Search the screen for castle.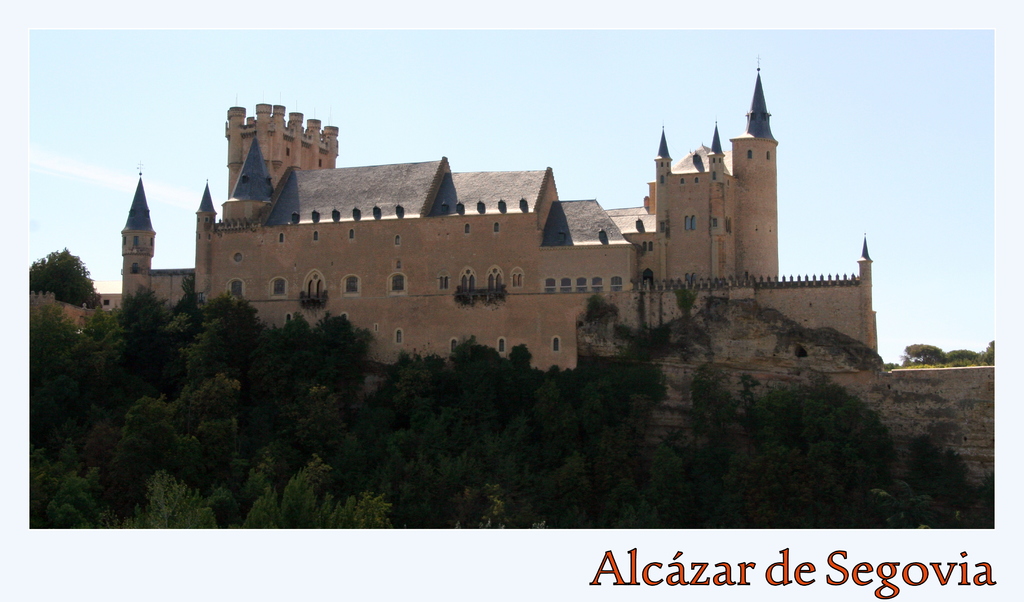
Found at x1=127 y1=58 x2=817 y2=411.
